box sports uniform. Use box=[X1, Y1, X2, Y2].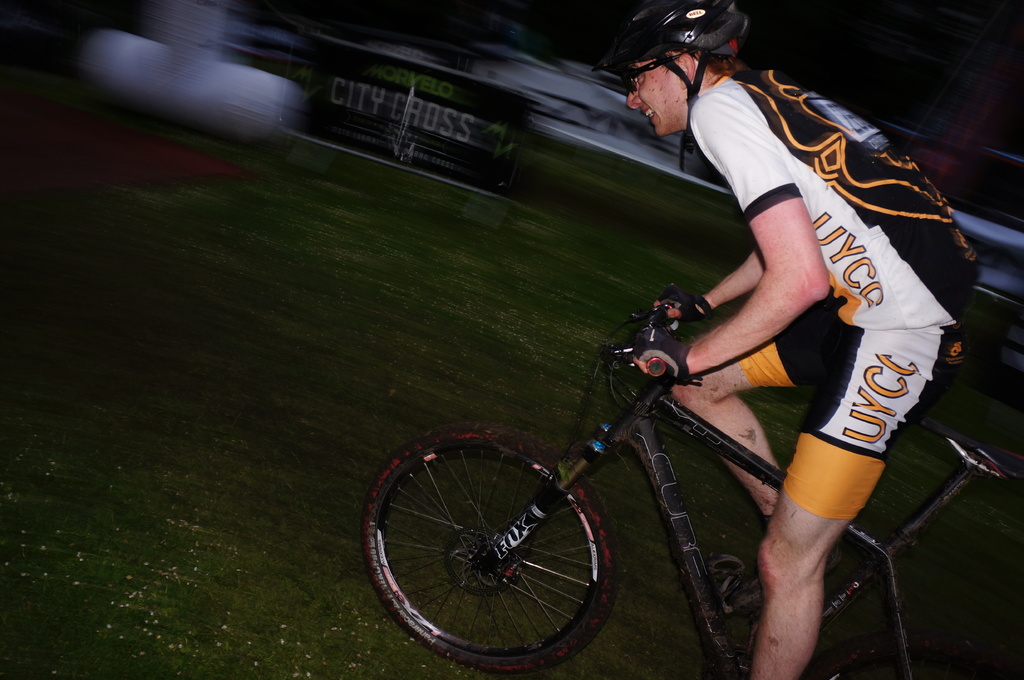
box=[588, 0, 983, 520].
